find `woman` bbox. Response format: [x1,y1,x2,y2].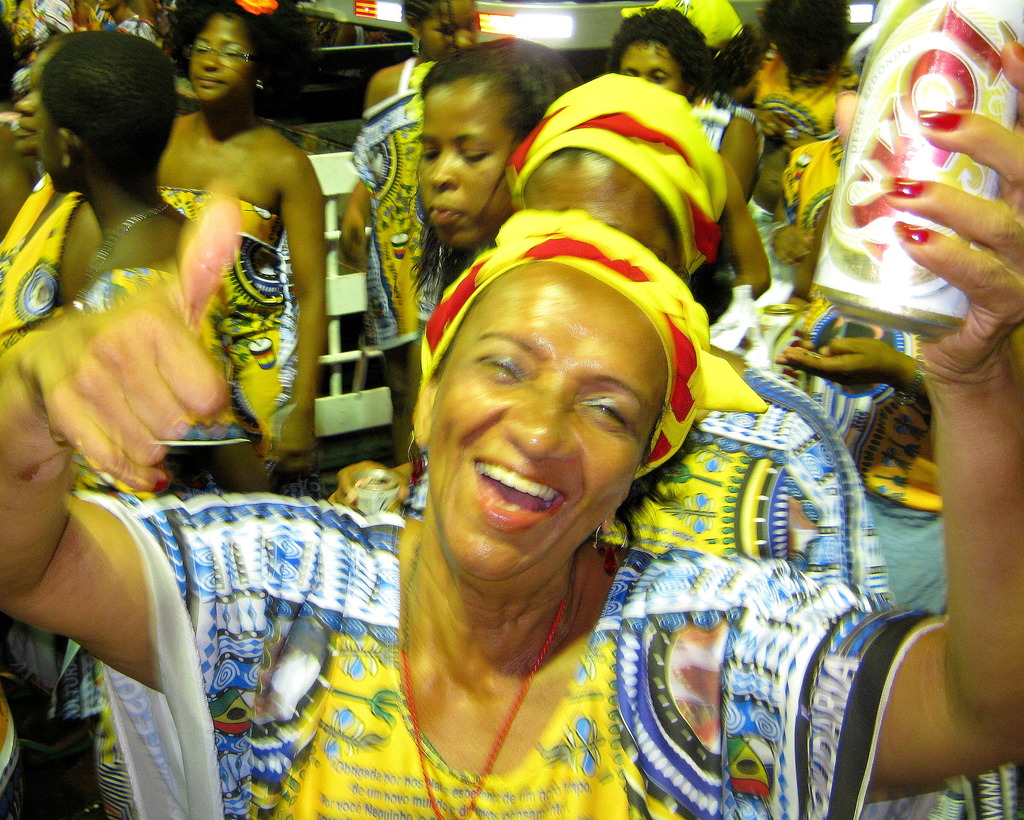
[0,35,107,345].
